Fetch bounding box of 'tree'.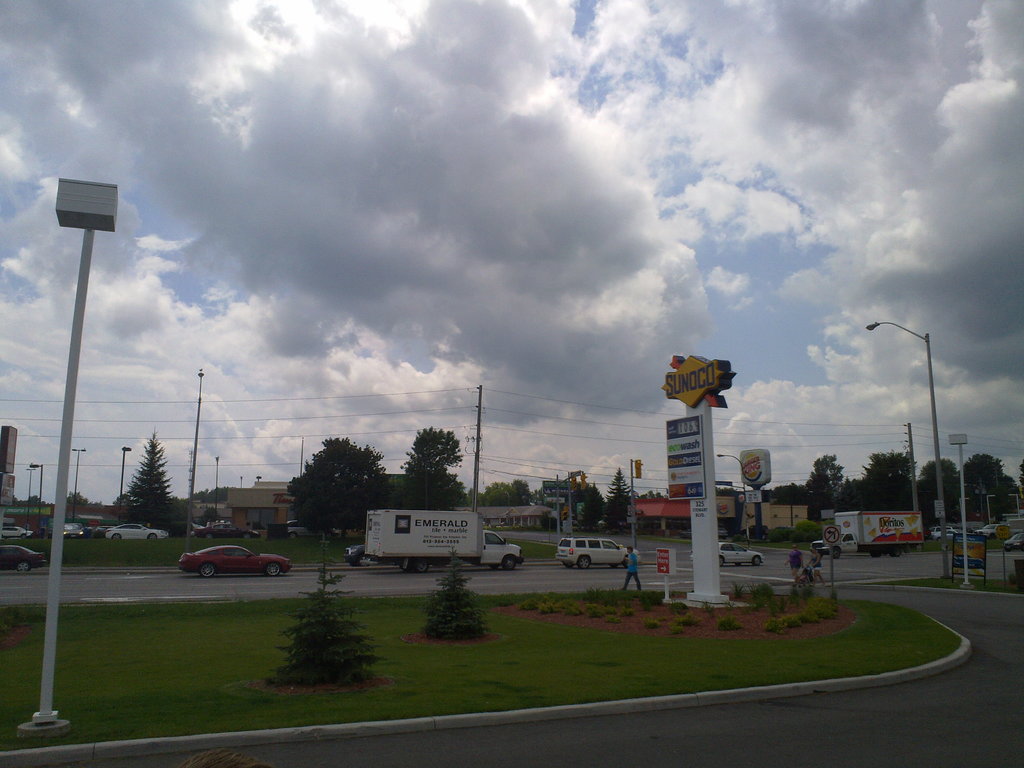
Bbox: 475,478,543,503.
